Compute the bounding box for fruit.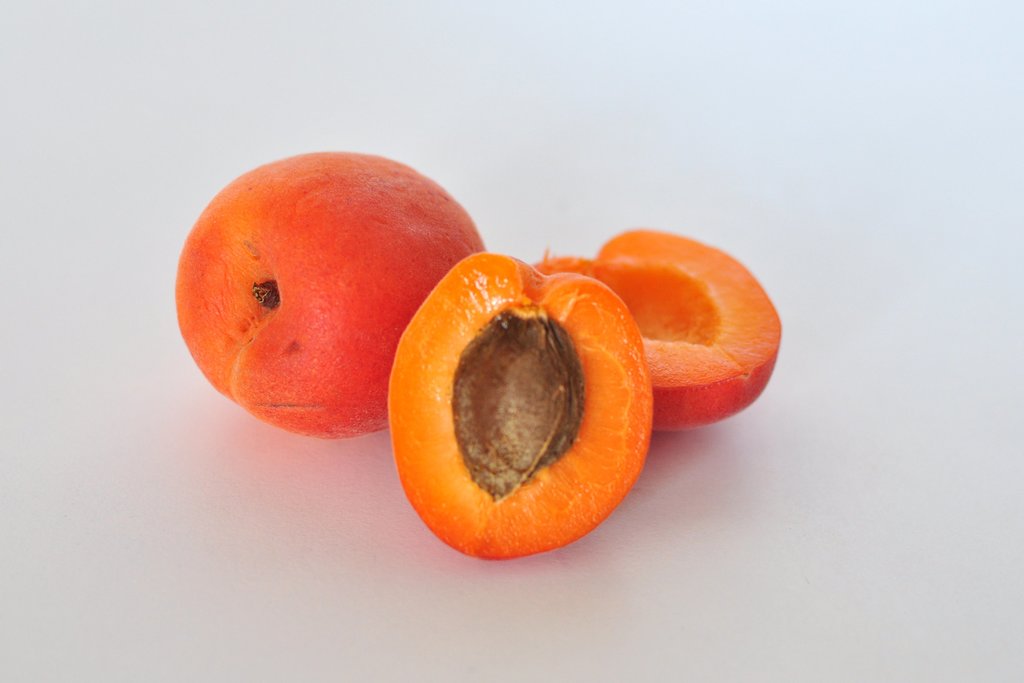
left=177, top=152, right=484, bottom=442.
